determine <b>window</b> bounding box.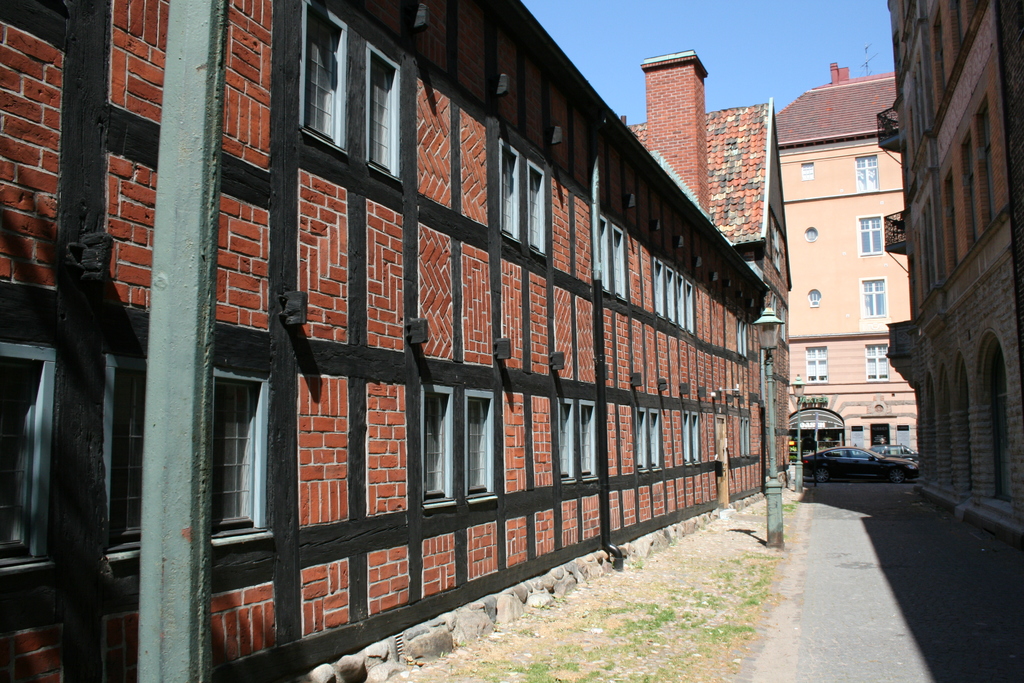
Determined: crop(499, 142, 521, 245).
